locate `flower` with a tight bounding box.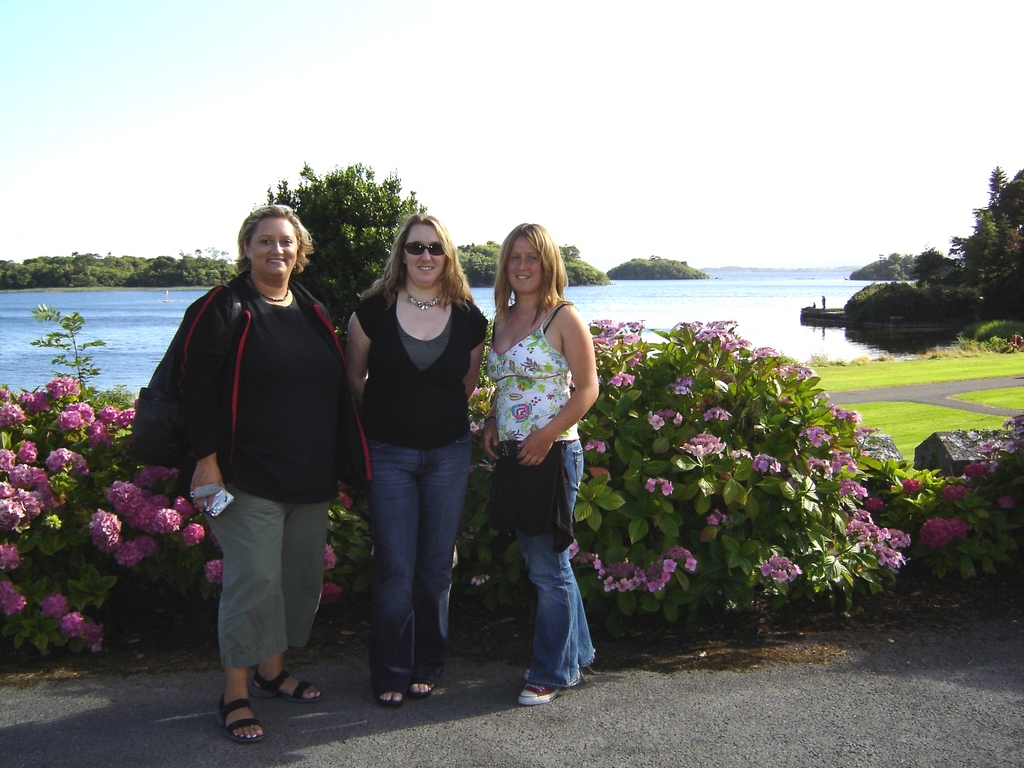
box=[469, 419, 486, 435].
